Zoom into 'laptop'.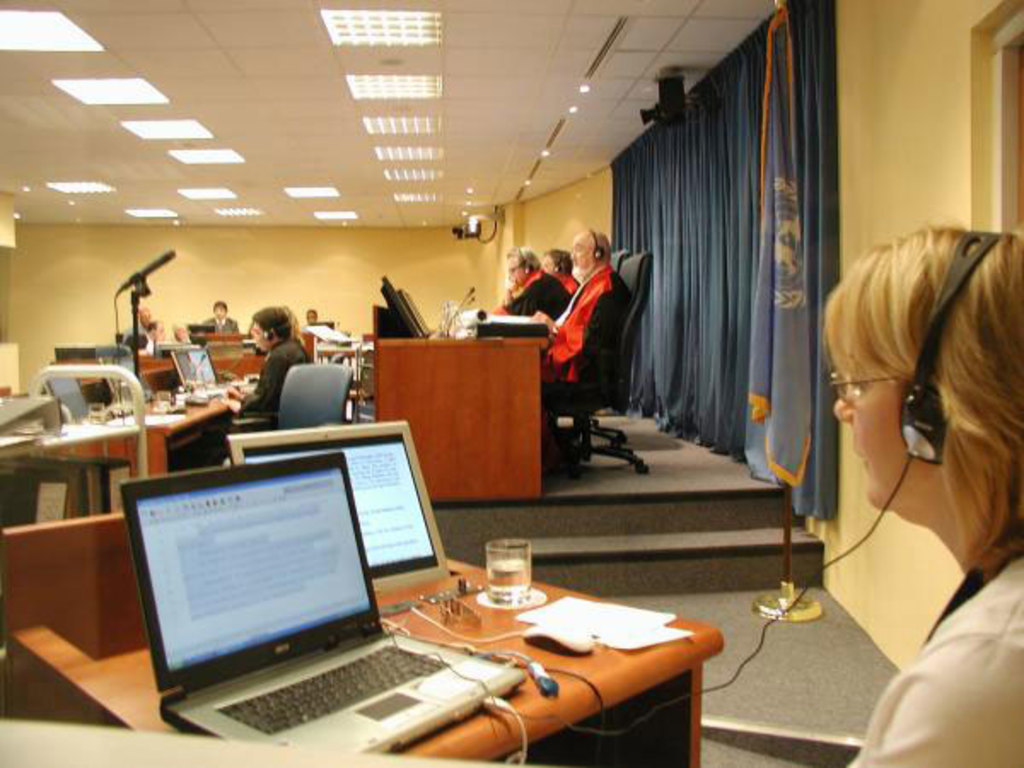
Zoom target: bbox=[118, 445, 536, 758].
